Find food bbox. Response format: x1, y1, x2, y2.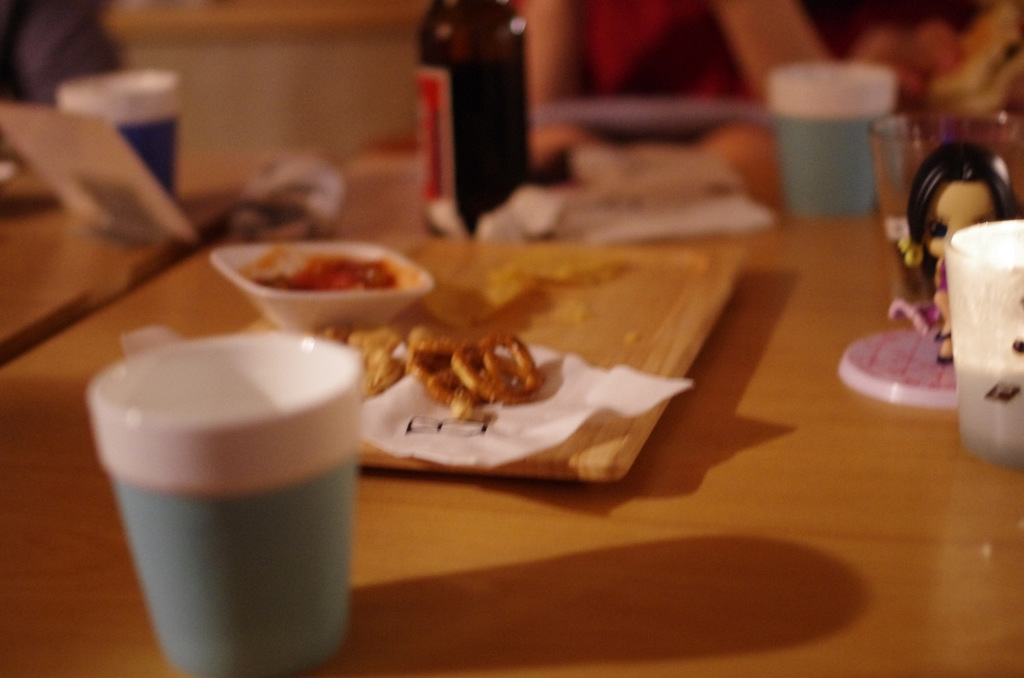
223, 229, 436, 330.
